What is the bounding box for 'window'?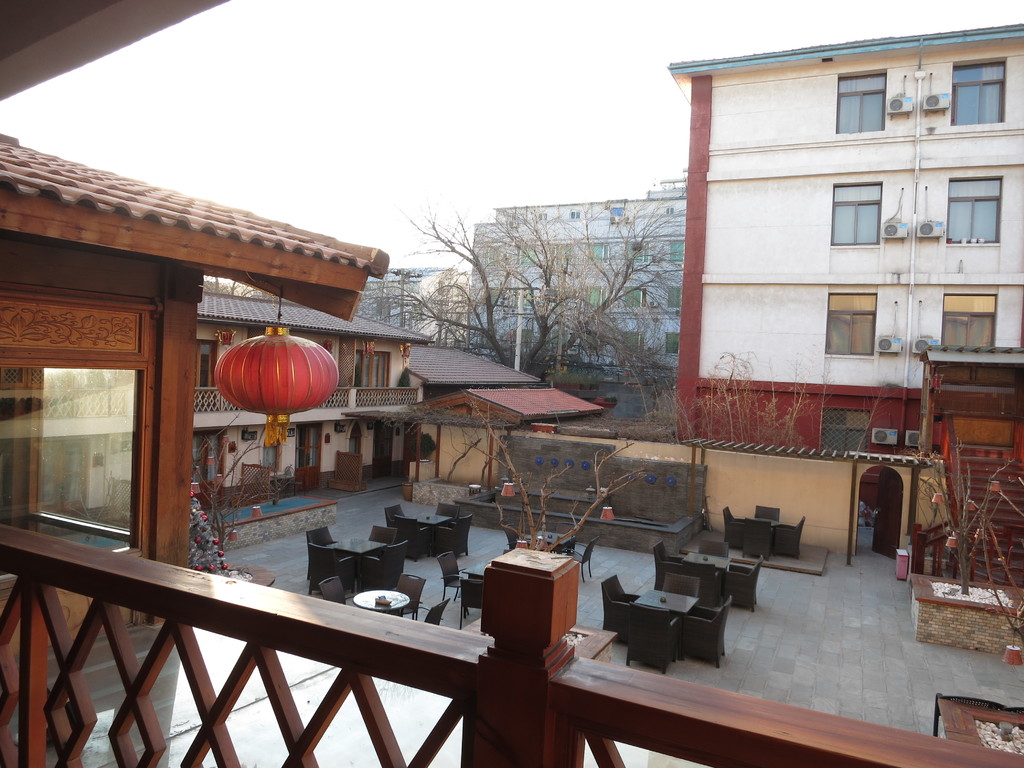
x1=836 y1=70 x2=884 y2=134.
